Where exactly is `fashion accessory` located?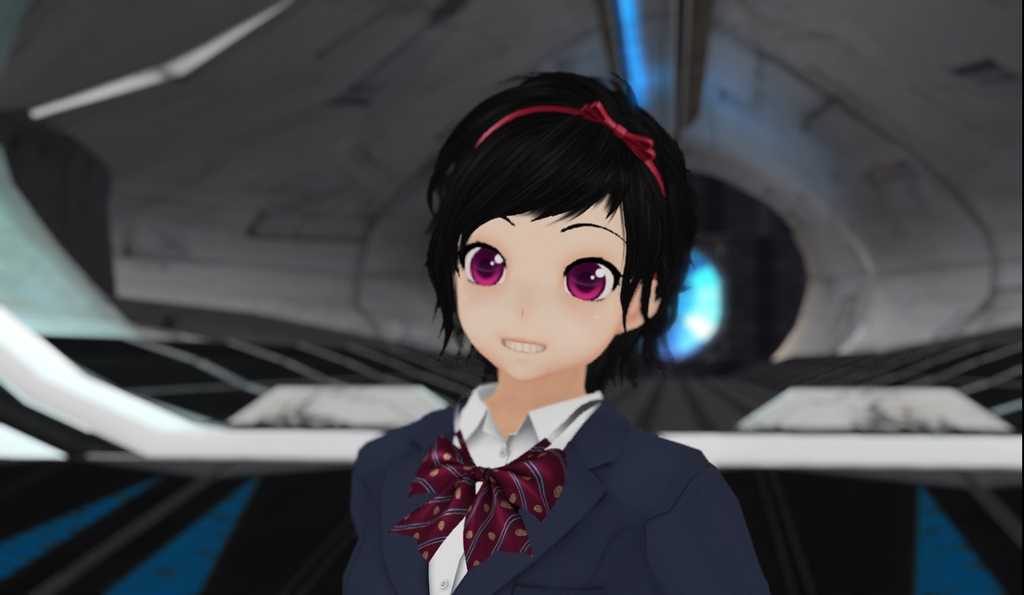
Its bounding box is 450/101/676/193.
